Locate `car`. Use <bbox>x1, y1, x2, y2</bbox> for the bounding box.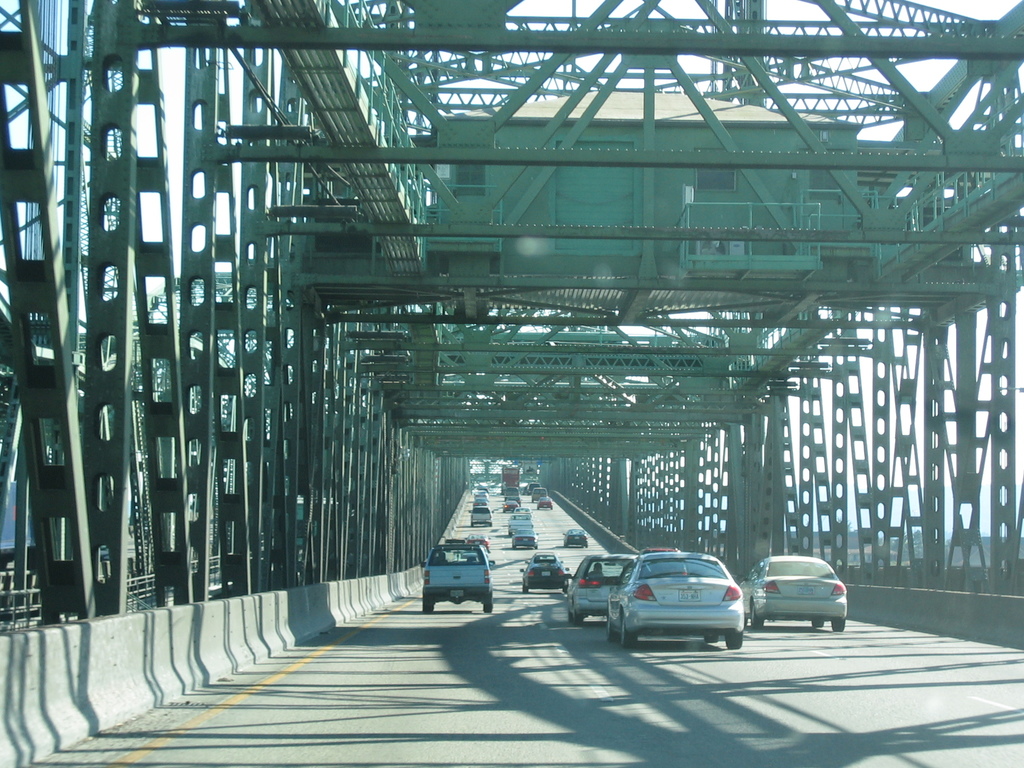
<bbox>588, 560, 760, 653</bbox>.
